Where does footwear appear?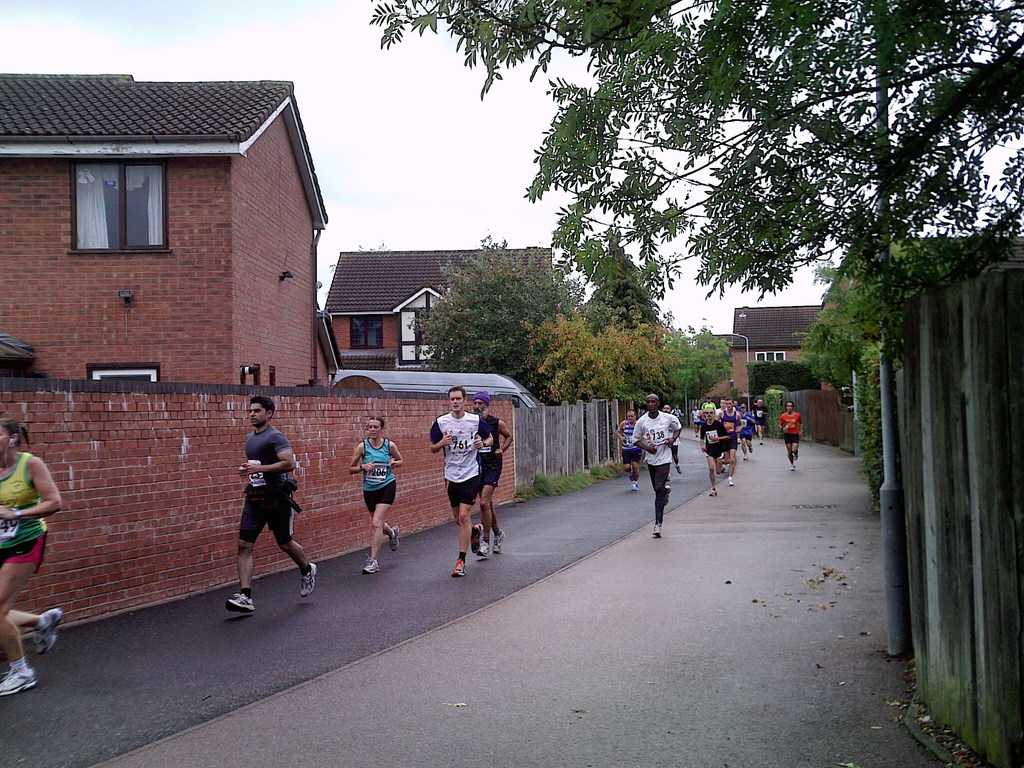
Appears at region(387, 526, 397, 553).
